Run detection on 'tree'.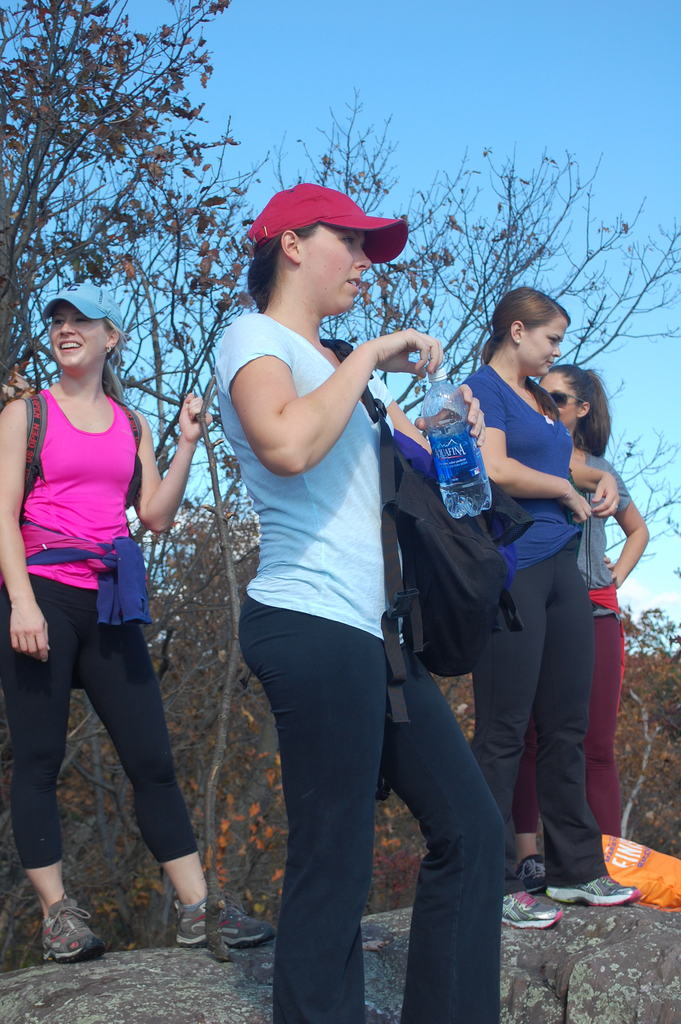
Result: [138,72,467,838].
